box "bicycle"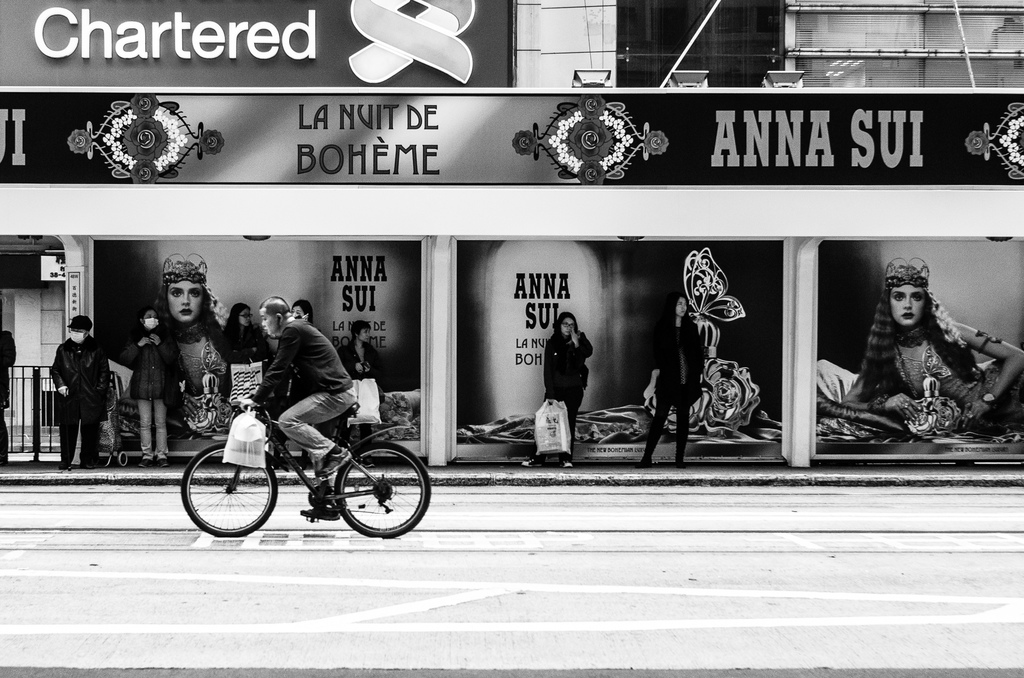
170:385:417:537
